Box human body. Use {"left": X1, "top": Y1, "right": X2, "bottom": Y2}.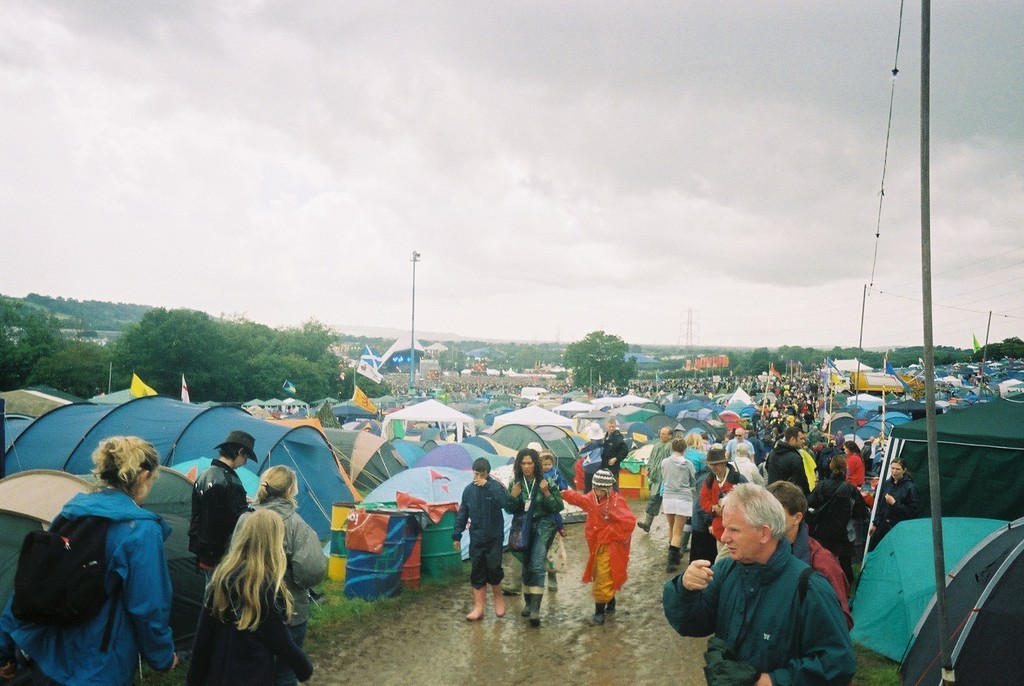
{"left": 185, "top": 460, "right": 259, "bottom": 603}.
